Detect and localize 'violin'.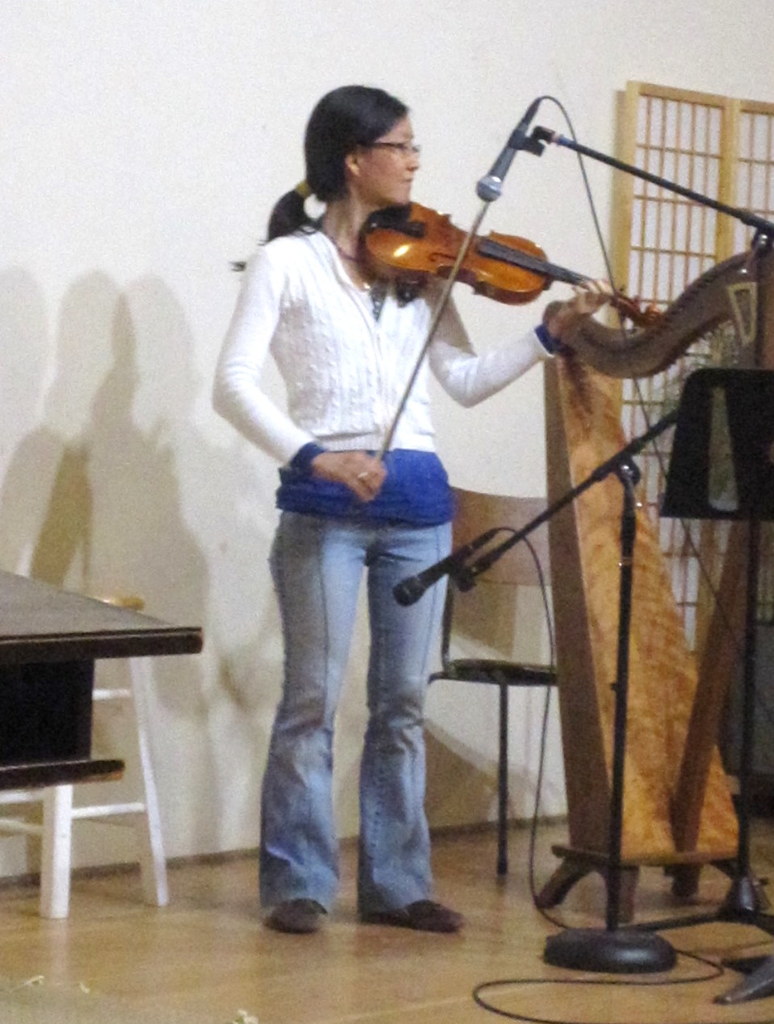
Localized at region(345, 167, 671, 480).
